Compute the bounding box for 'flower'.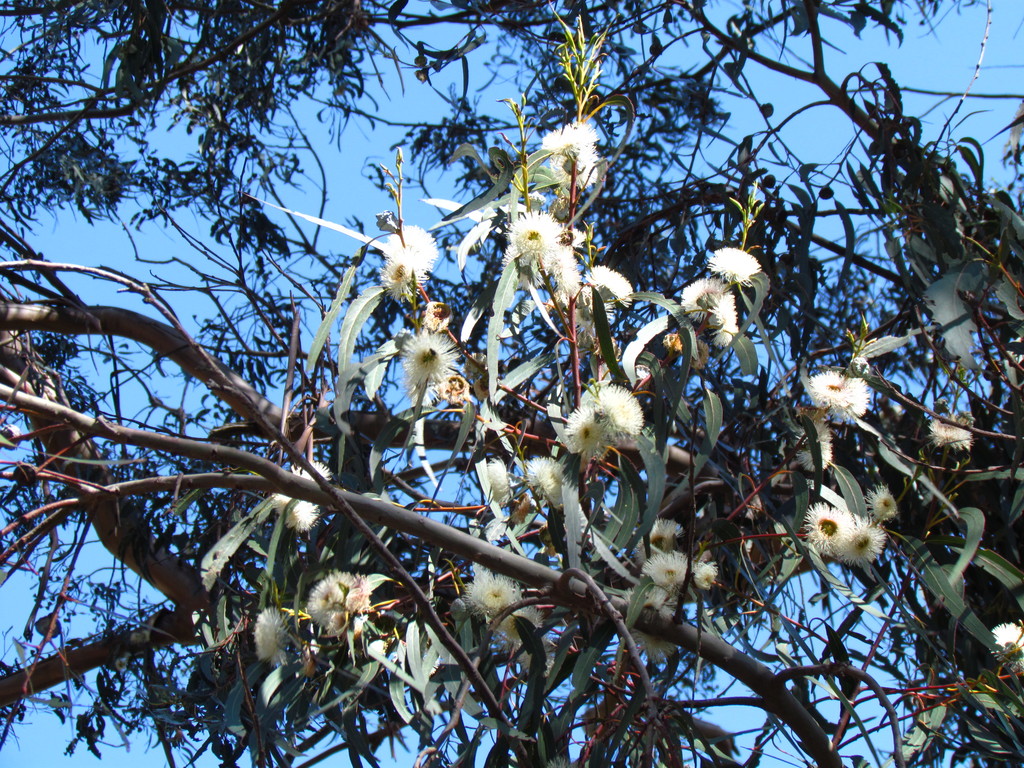
[x1=625, y1=577, x2=673, y2=662].
